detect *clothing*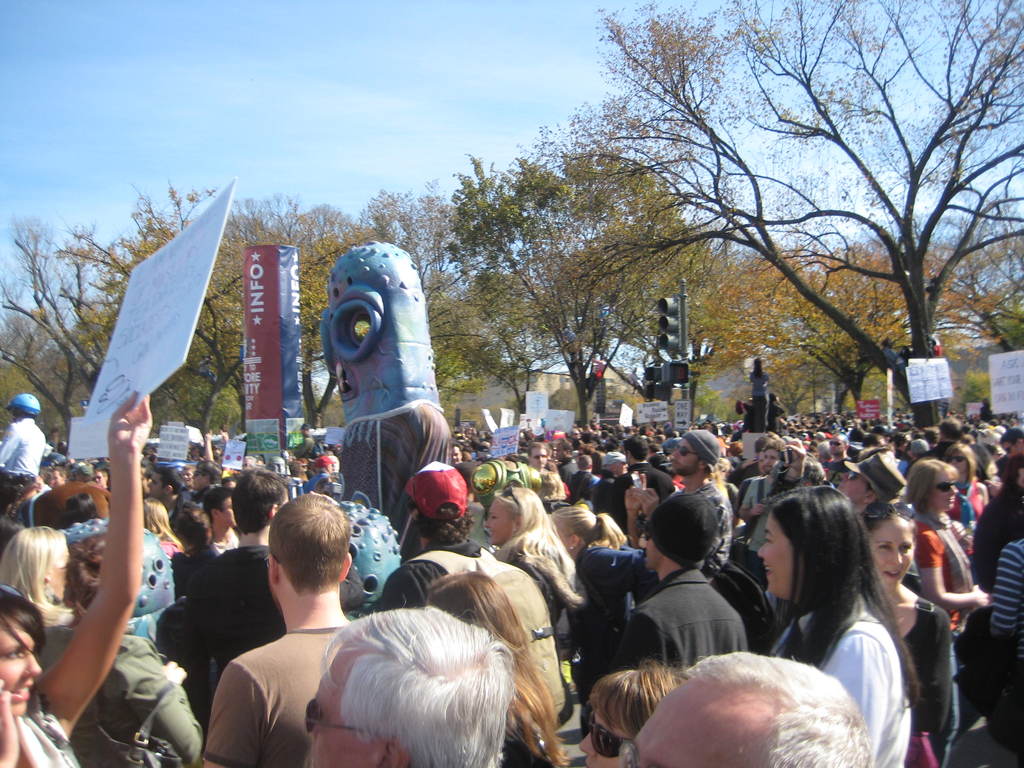
8/700/75/767
